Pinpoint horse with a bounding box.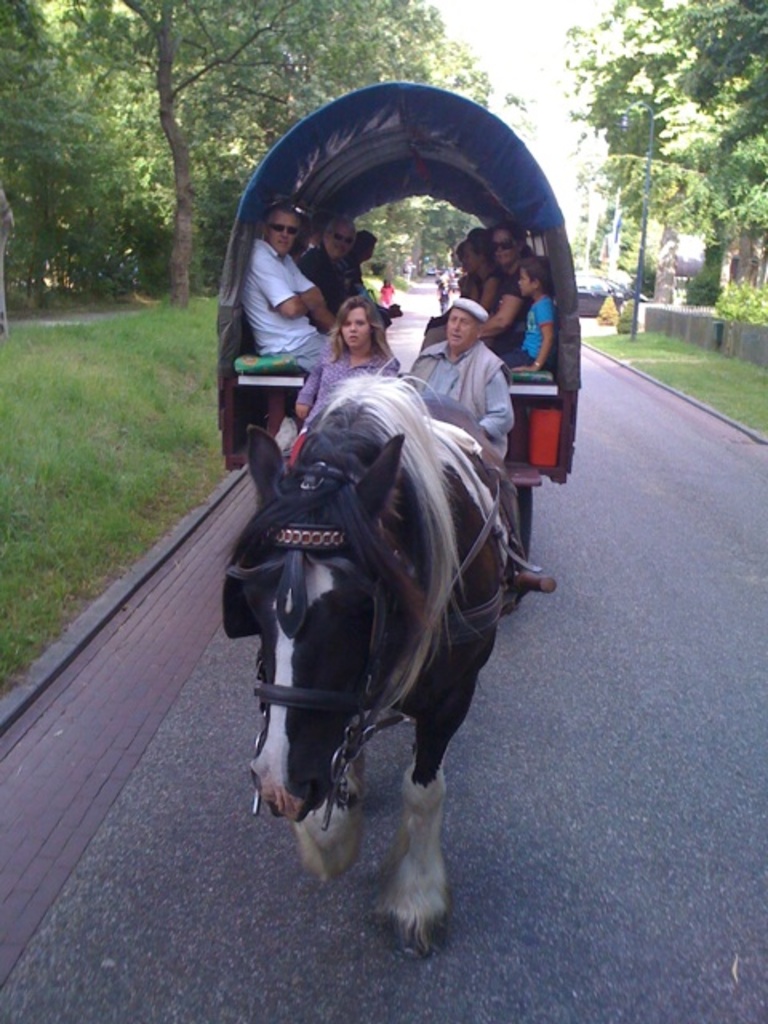
box=[219, 354, 518, 957].
